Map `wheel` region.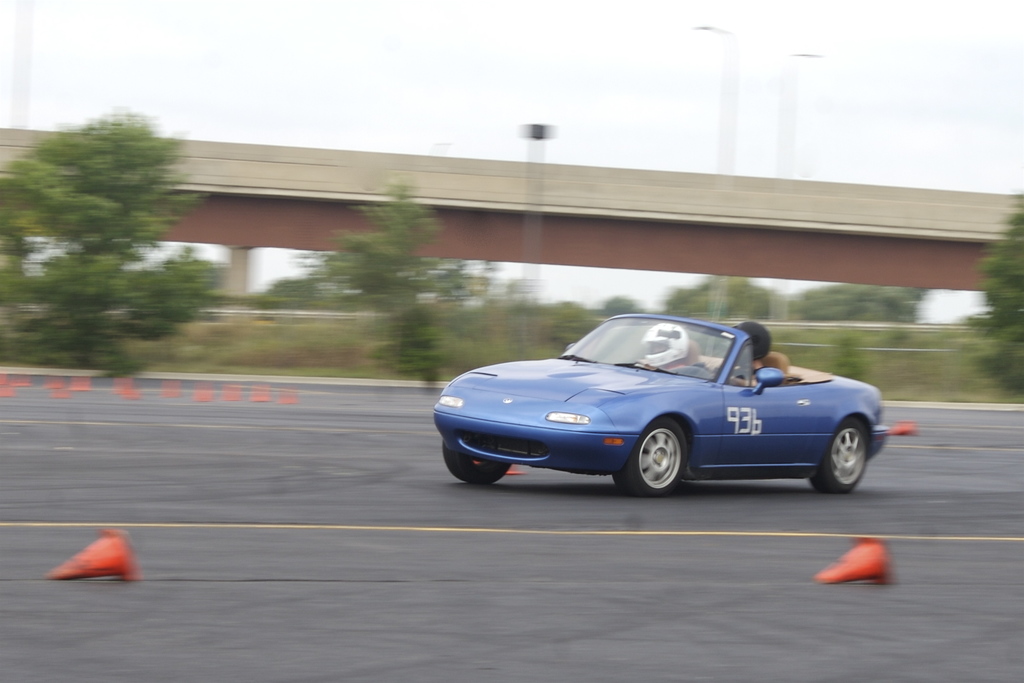
Mapped to 445 446 515 487.
